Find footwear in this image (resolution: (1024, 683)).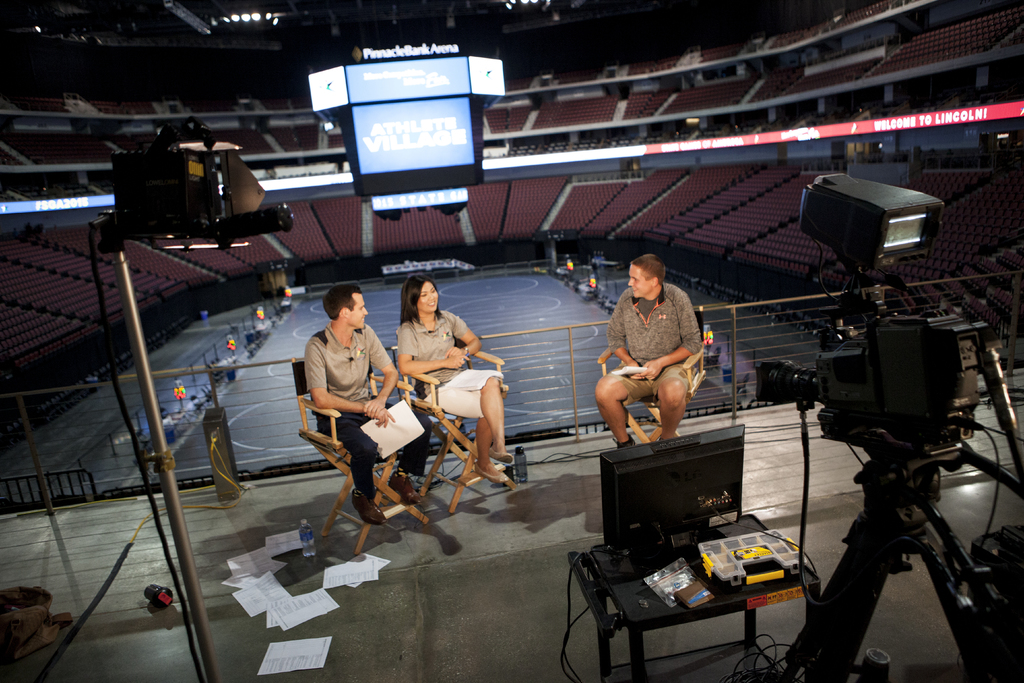
region(388, 473, 420, 509).
